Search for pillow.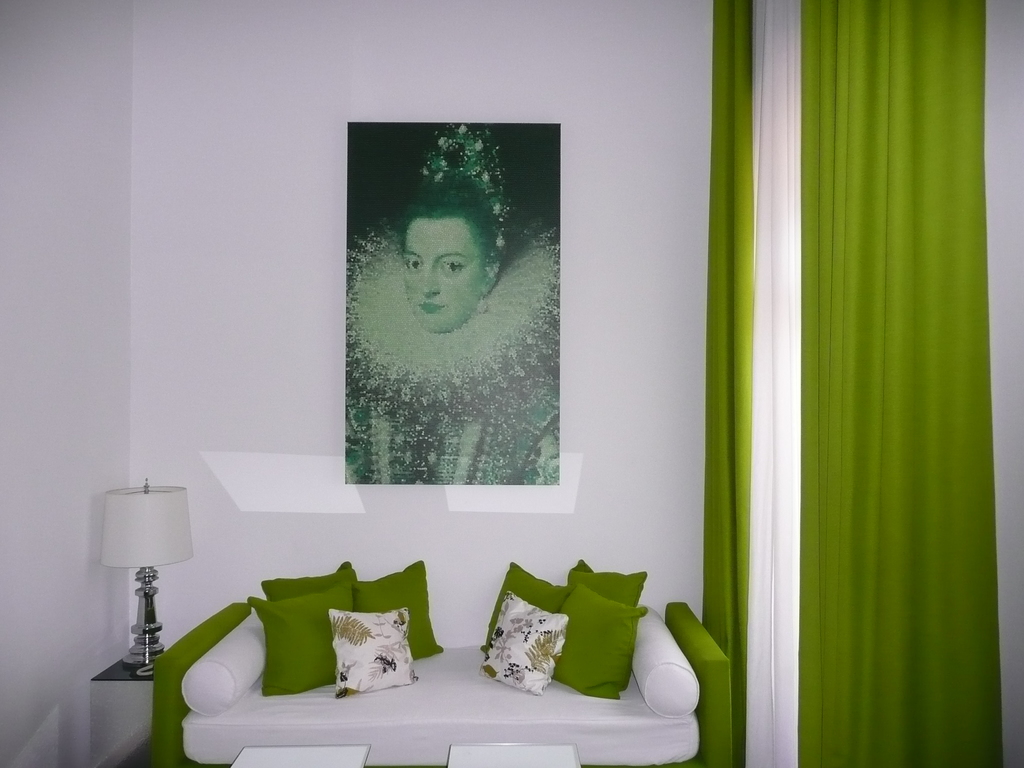
Found at BBox(360, 557, 448, 666).
